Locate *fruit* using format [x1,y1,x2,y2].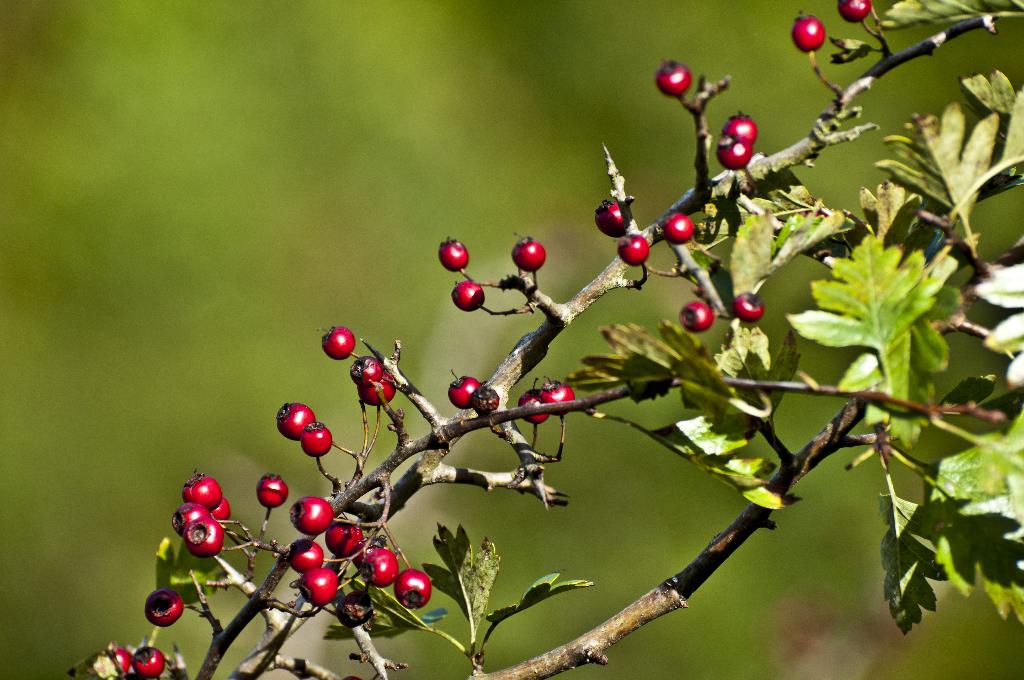
[323,325,355,362].
